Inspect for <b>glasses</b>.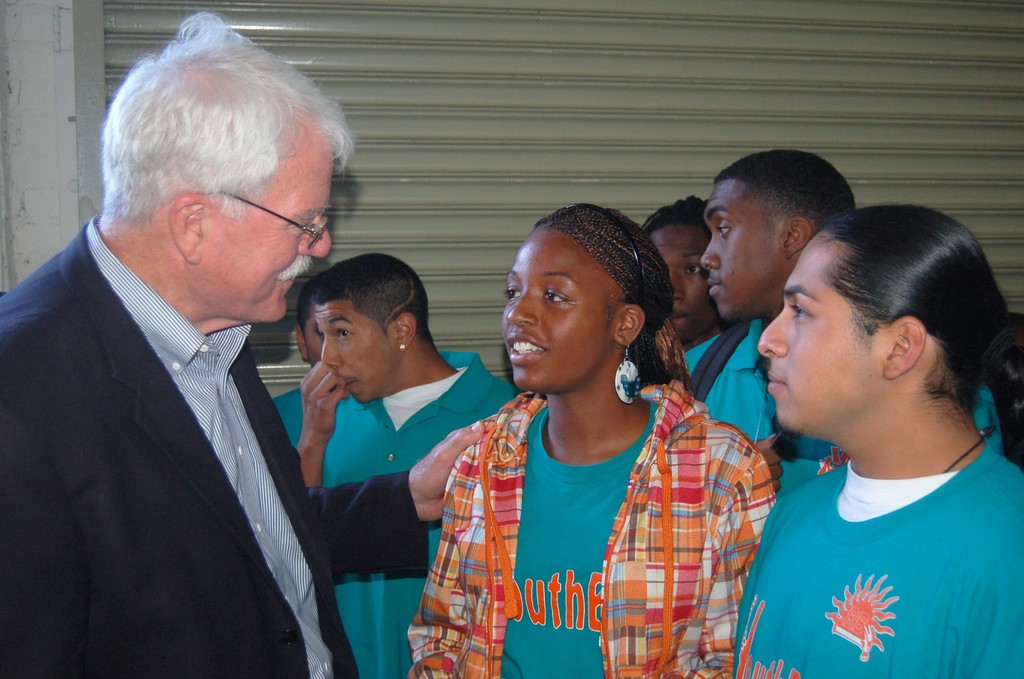
Inspection: <bbox>207, 190, 324, 252</bbox>.
